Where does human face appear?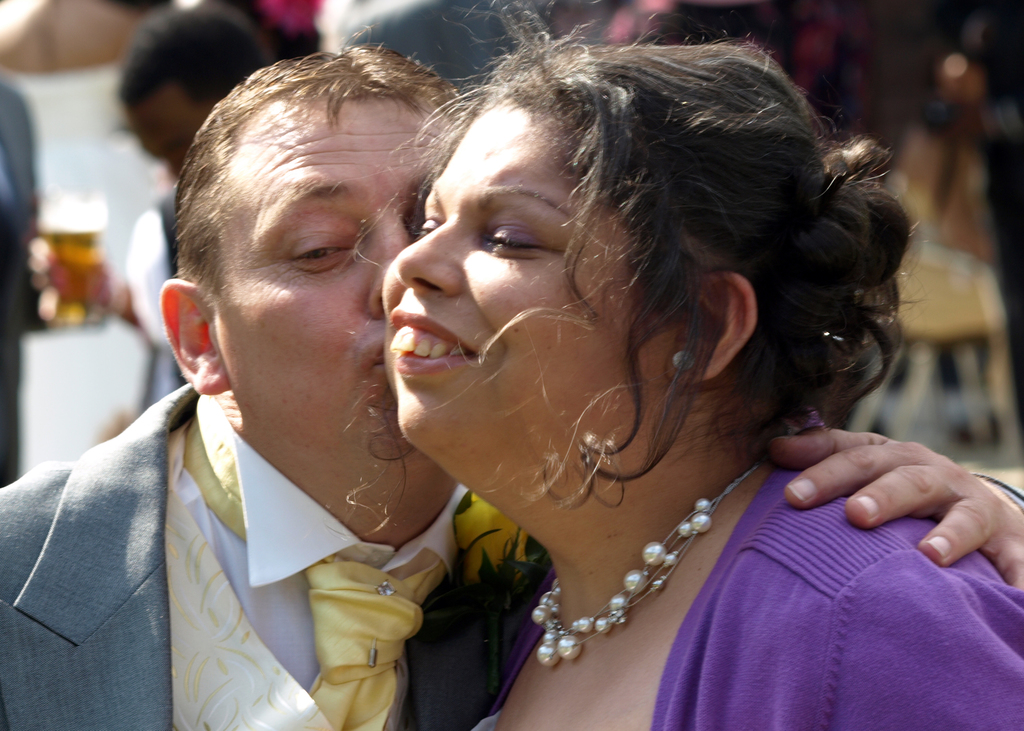
Appears at {"x1": 213, "y1": 95, "x2": 460, "y2": 452}.
